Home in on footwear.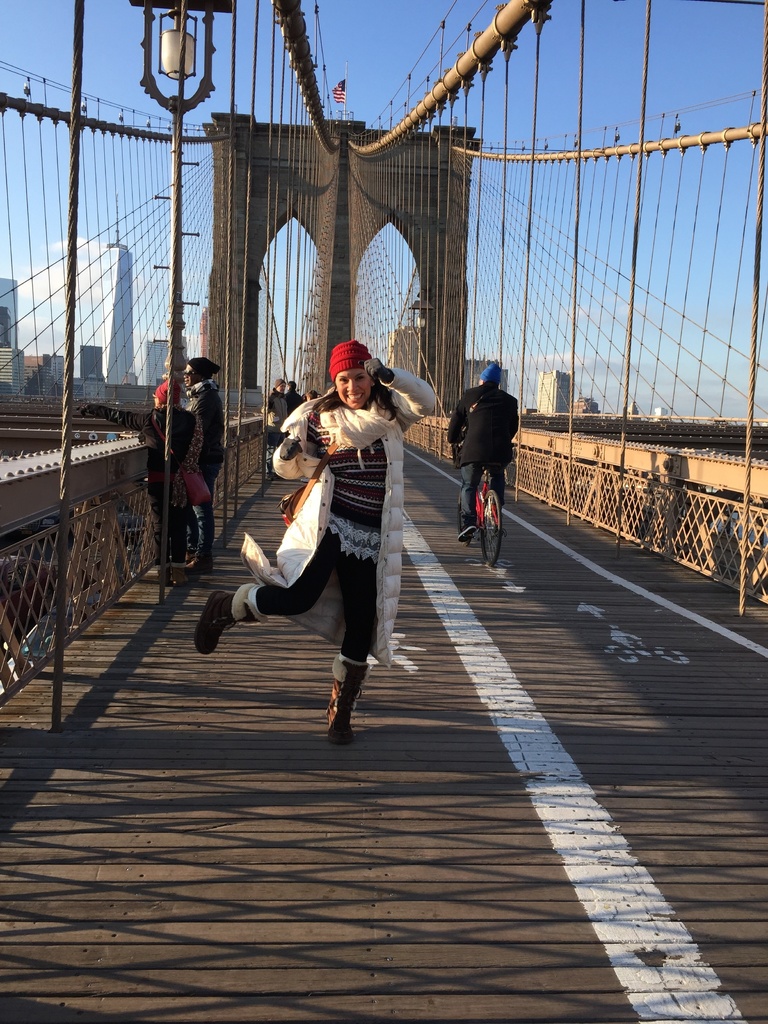
Homed in at {"left": 197, "top": 586, "right": 236, "bottom": 660}.
